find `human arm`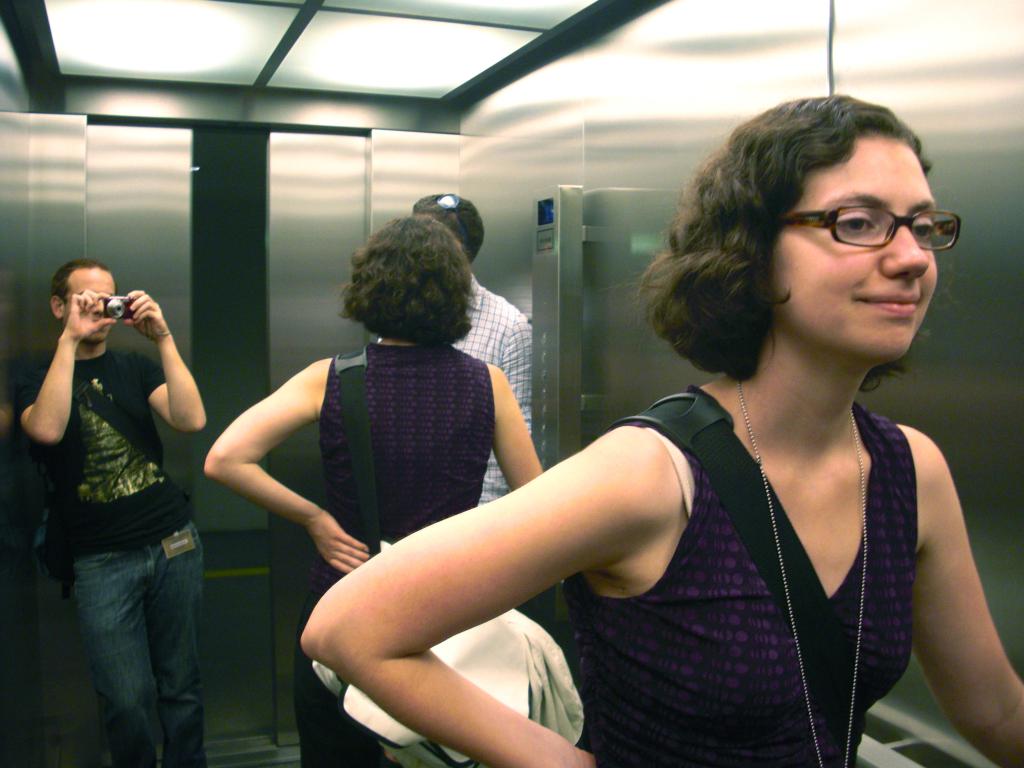
(890, 412, 1022, 767)
